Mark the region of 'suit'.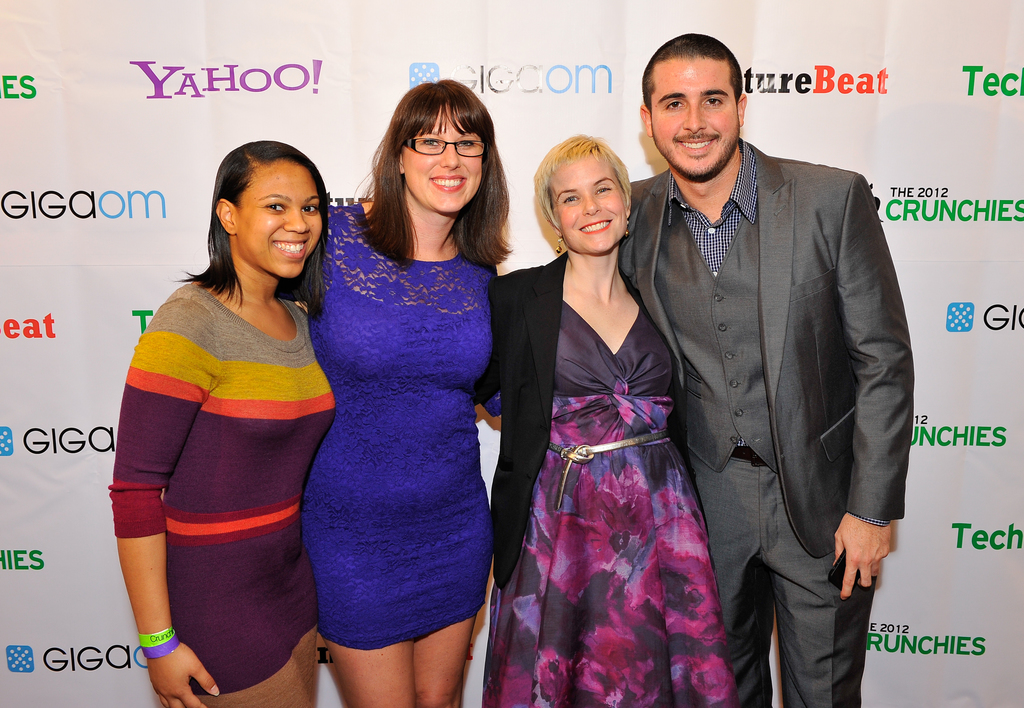
Region: (left=642, top=77, right=911, bottom=696).
